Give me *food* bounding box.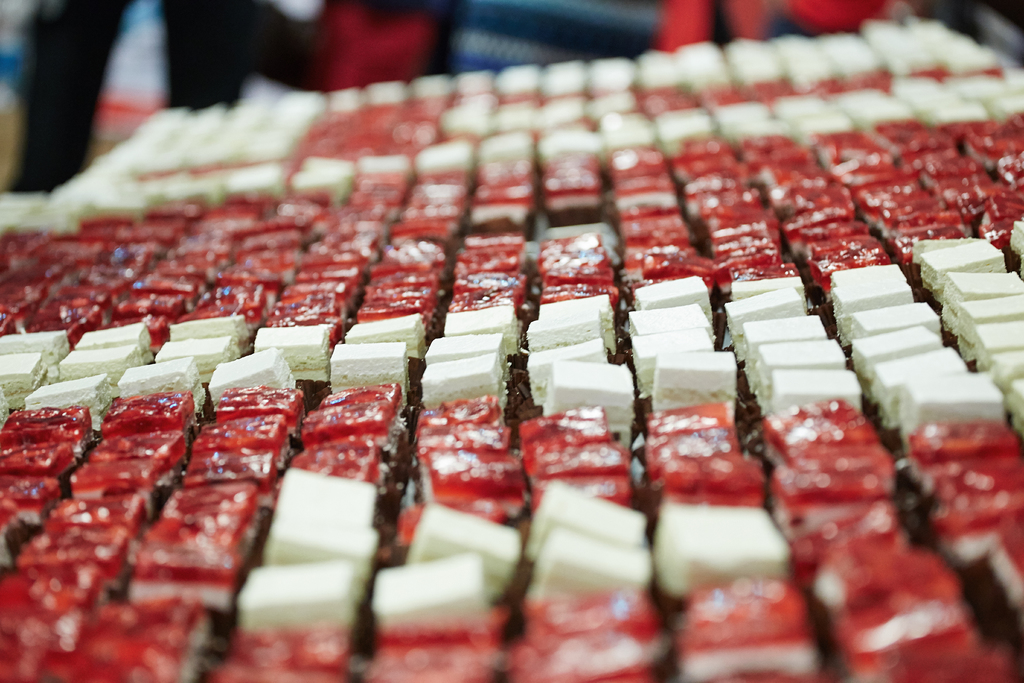
region(909, 235, 972, 272).
